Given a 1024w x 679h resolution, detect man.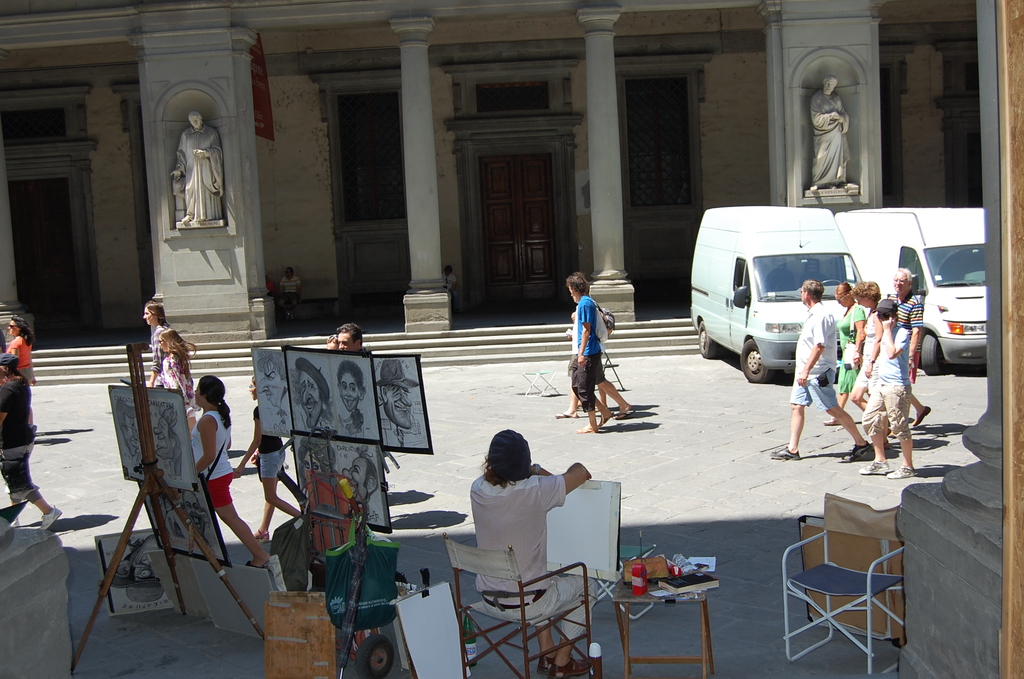
335:322:364:352.
